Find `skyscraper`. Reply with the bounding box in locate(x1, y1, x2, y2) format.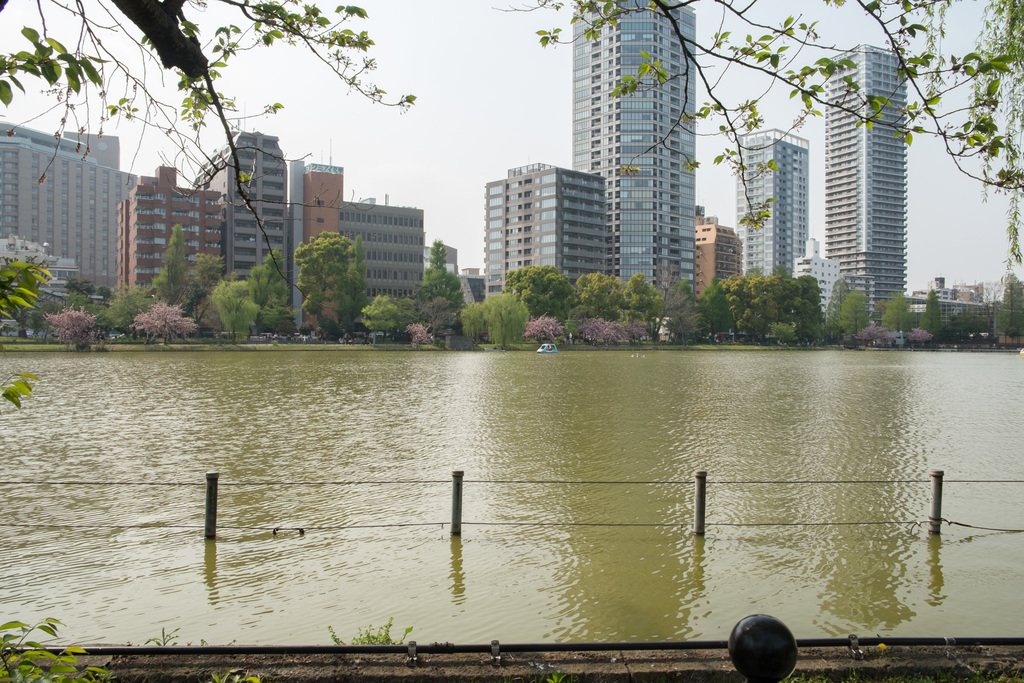
locate(692, 211, 742, 298).
